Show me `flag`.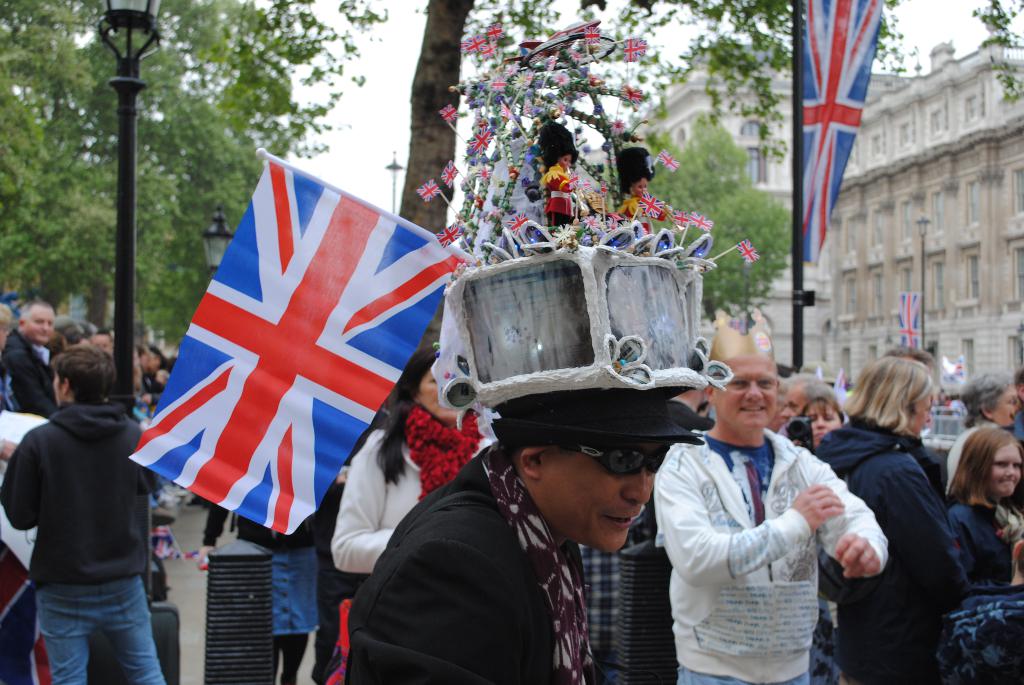
`flag` is here: (828,366,851,400).
